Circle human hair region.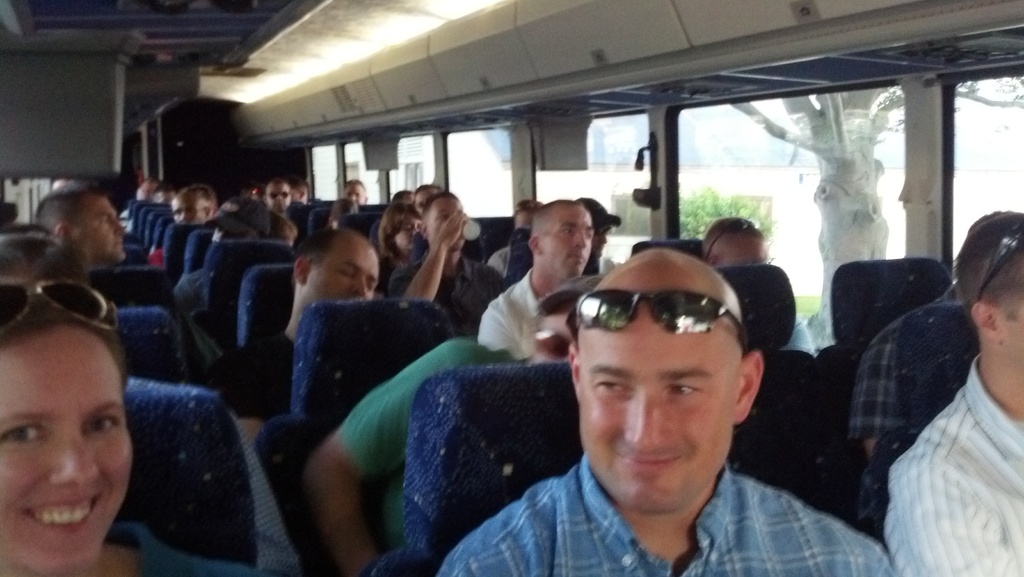
Region: x1=529, y1=199, x2=584, y2=245.
